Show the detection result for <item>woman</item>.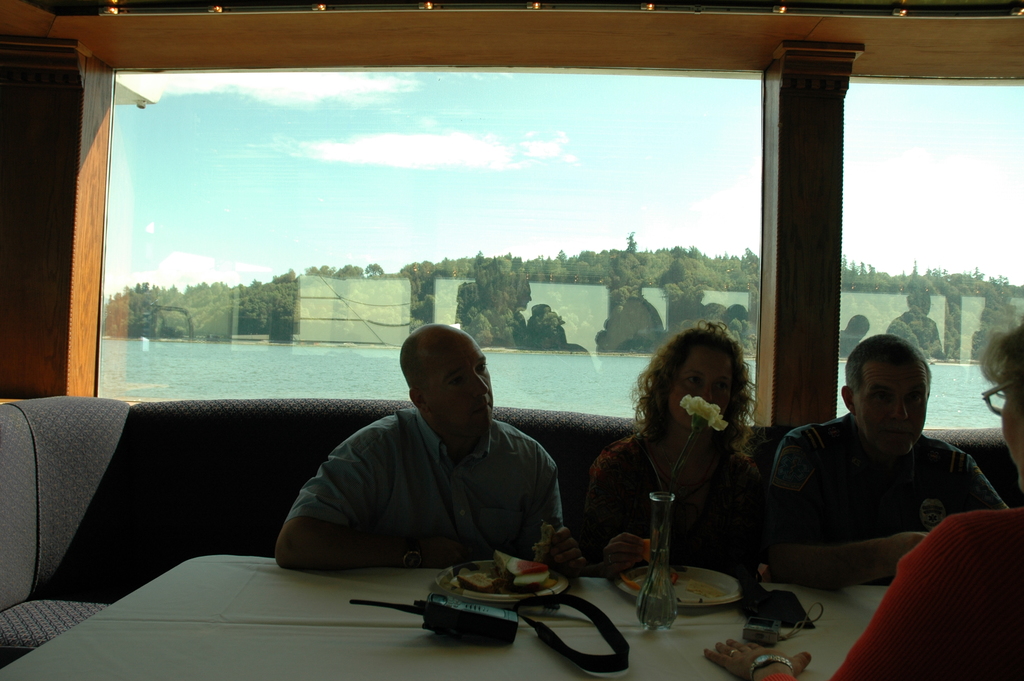
left=713, top=326, right=1023, bottom=680.
